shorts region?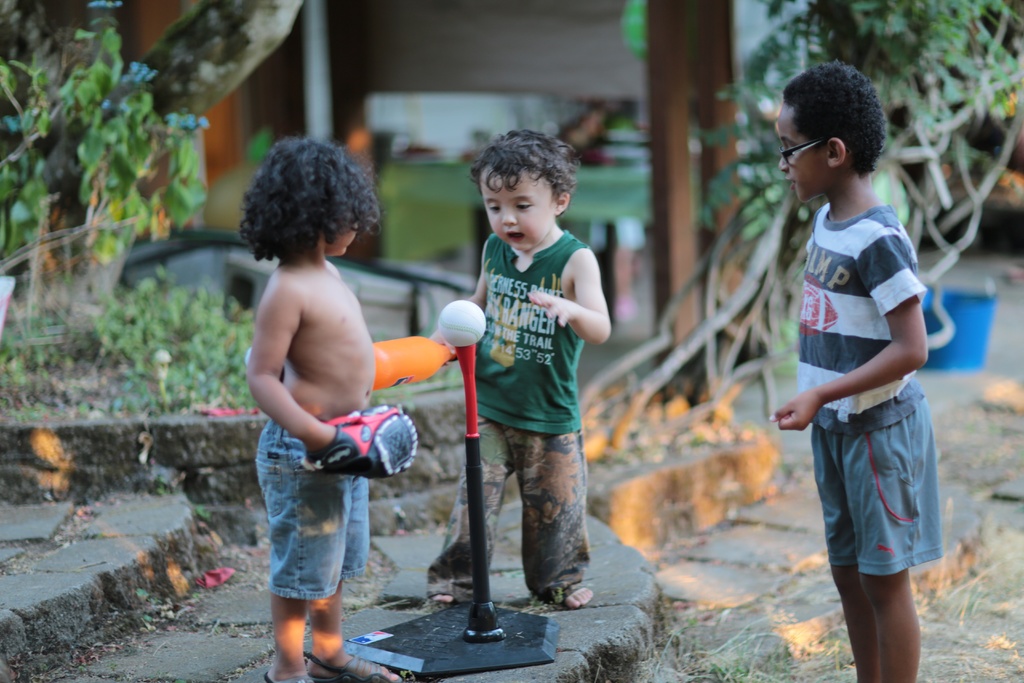
[left=811, top=408, right=942, bottom=589]
